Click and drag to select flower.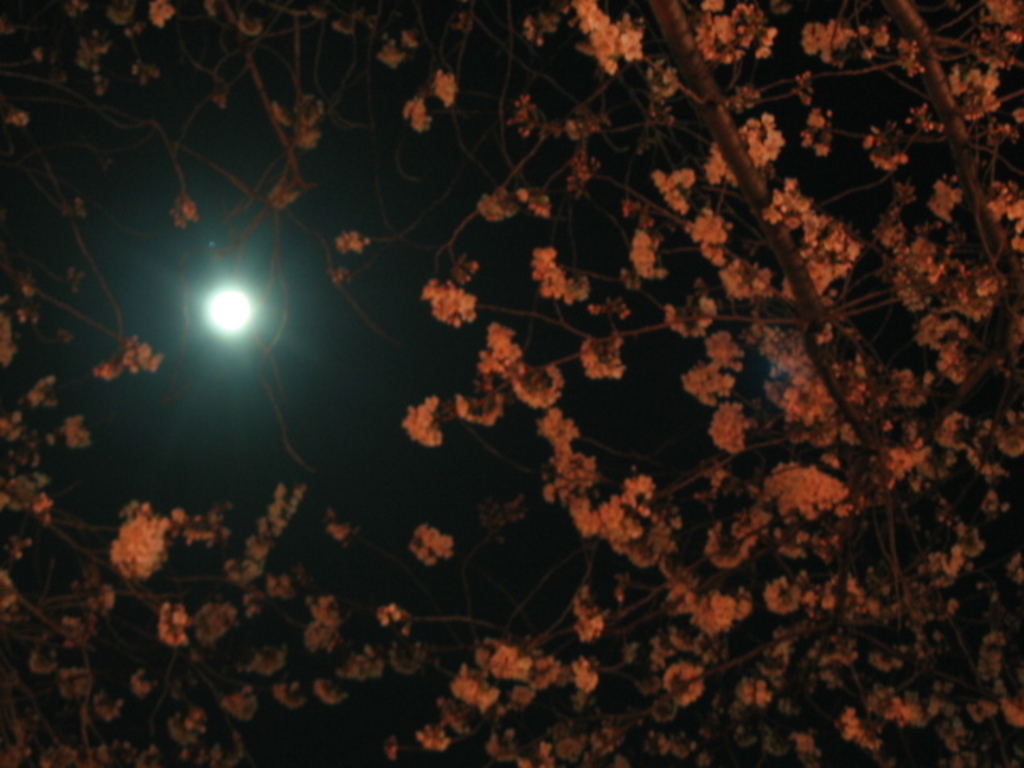
Selection: {"x1": 822, "y1": 581, "x2": 893, "y2": 634}.
